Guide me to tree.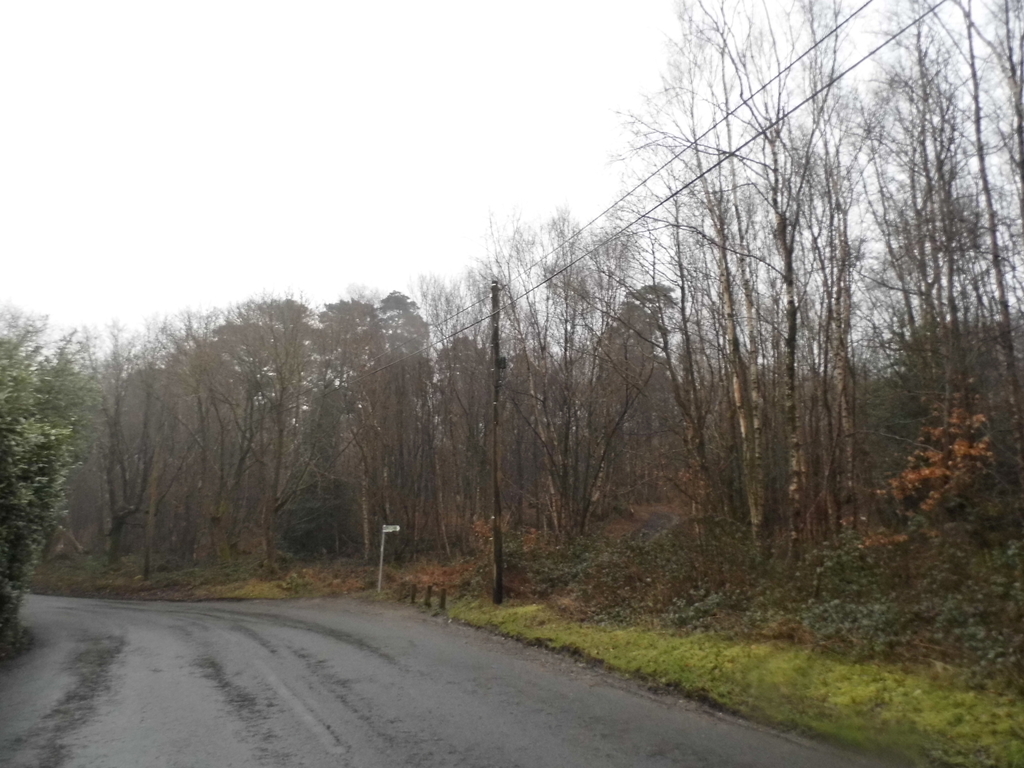
Guidance: l=622, t=280, r=689, b=411.
